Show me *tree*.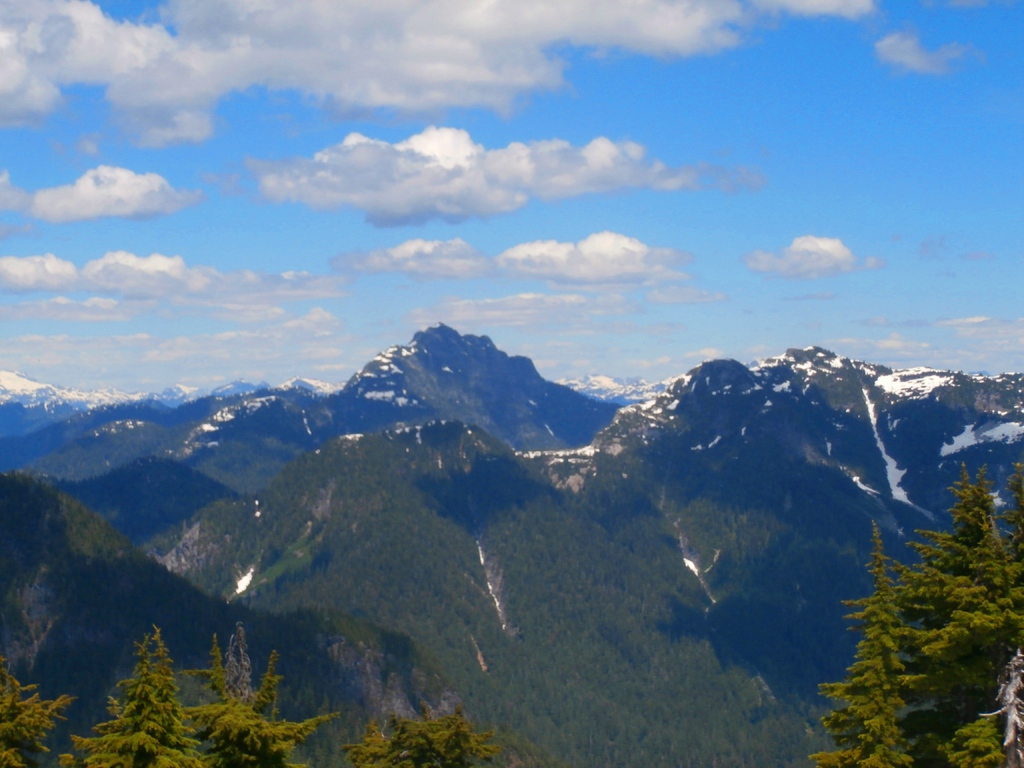
*tree* is here: 0 659 72 767.
